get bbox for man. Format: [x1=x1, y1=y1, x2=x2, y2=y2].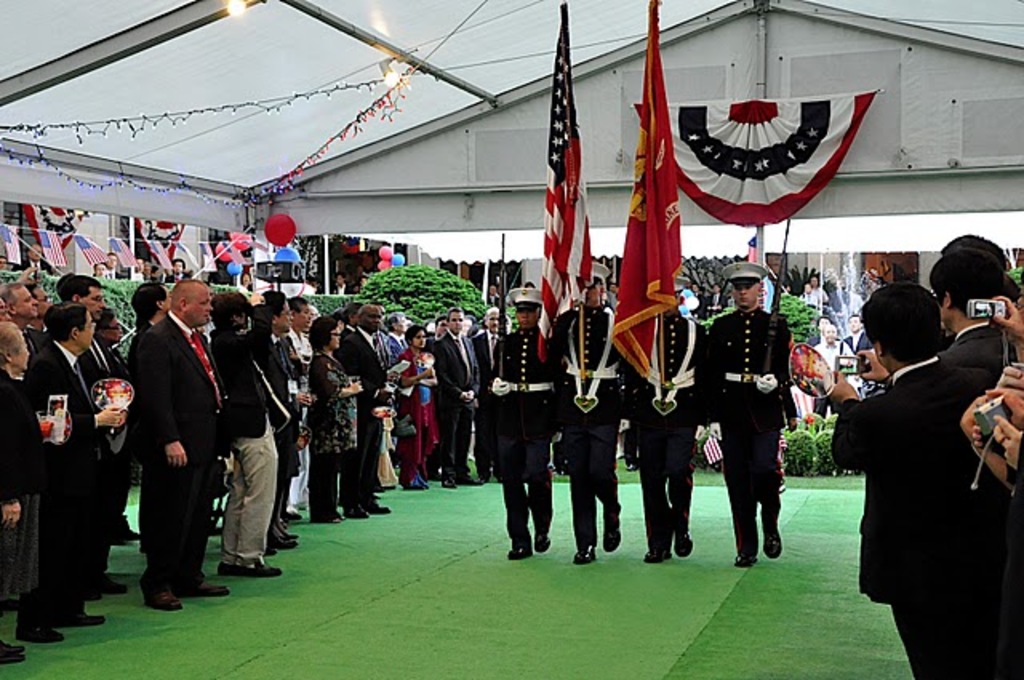
[x1=549, y1=261, x2=630, y2=565].
